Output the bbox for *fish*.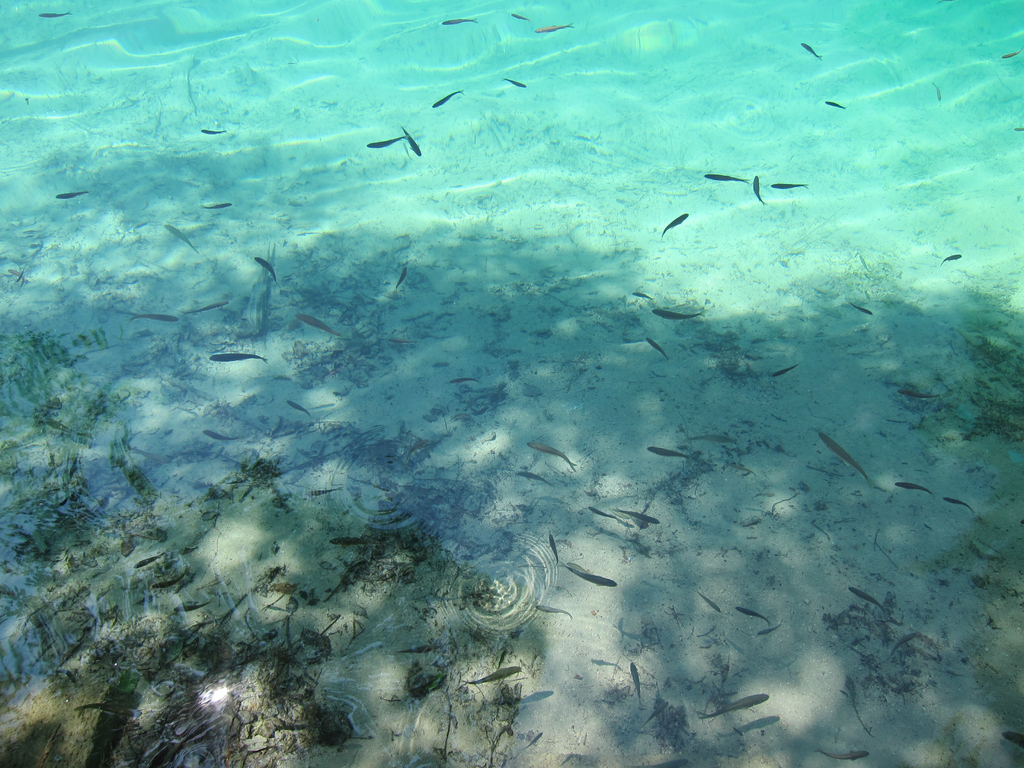
x1=816 y1=749 x2=868 y2=761.
